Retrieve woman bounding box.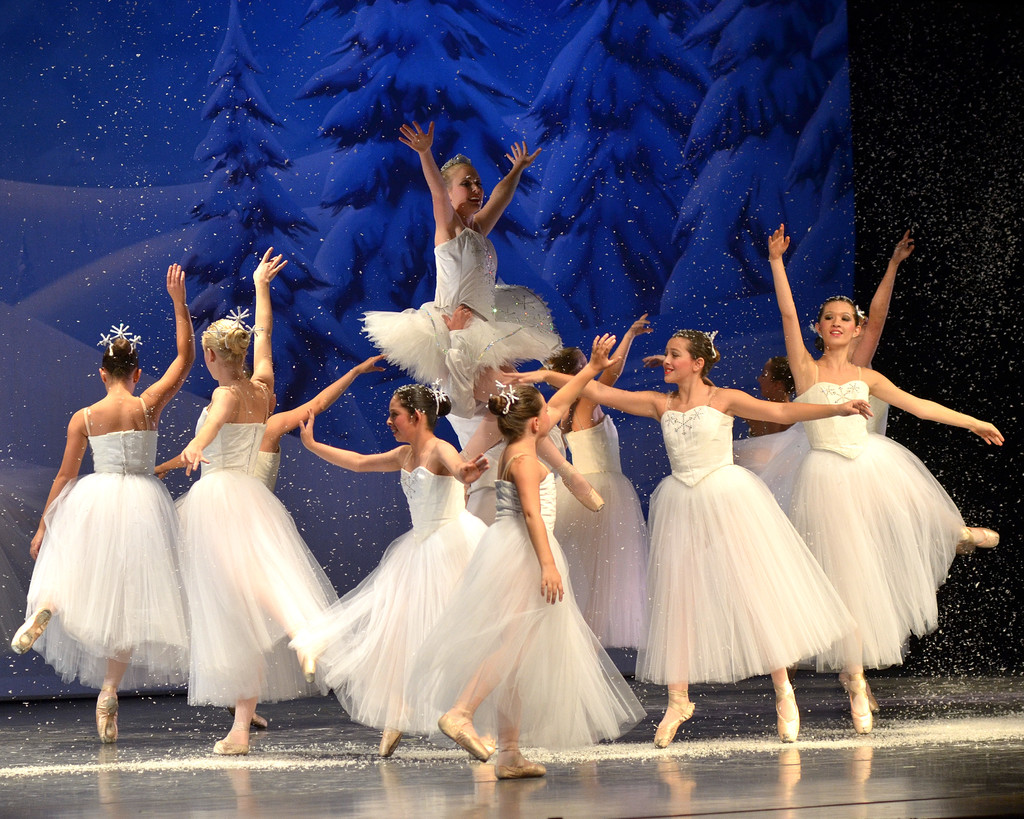
Bounding box: {"left": 31, "top": 284, "right": 212, "bottom": 722}.
